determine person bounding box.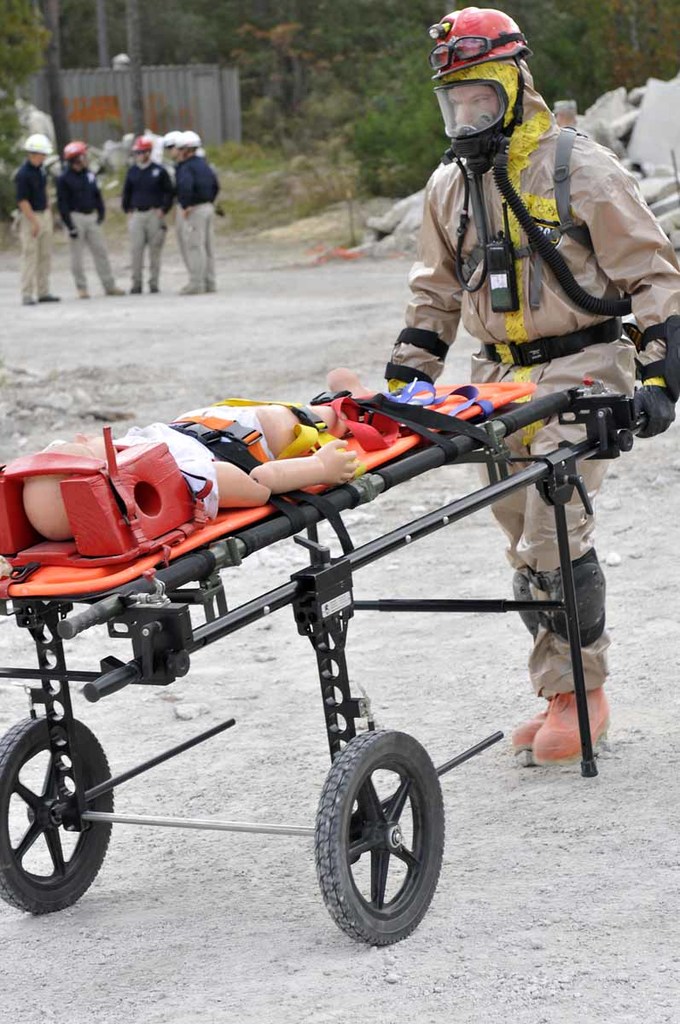
Determined: [x1=382, y1=79, x2=679, y2=765].
